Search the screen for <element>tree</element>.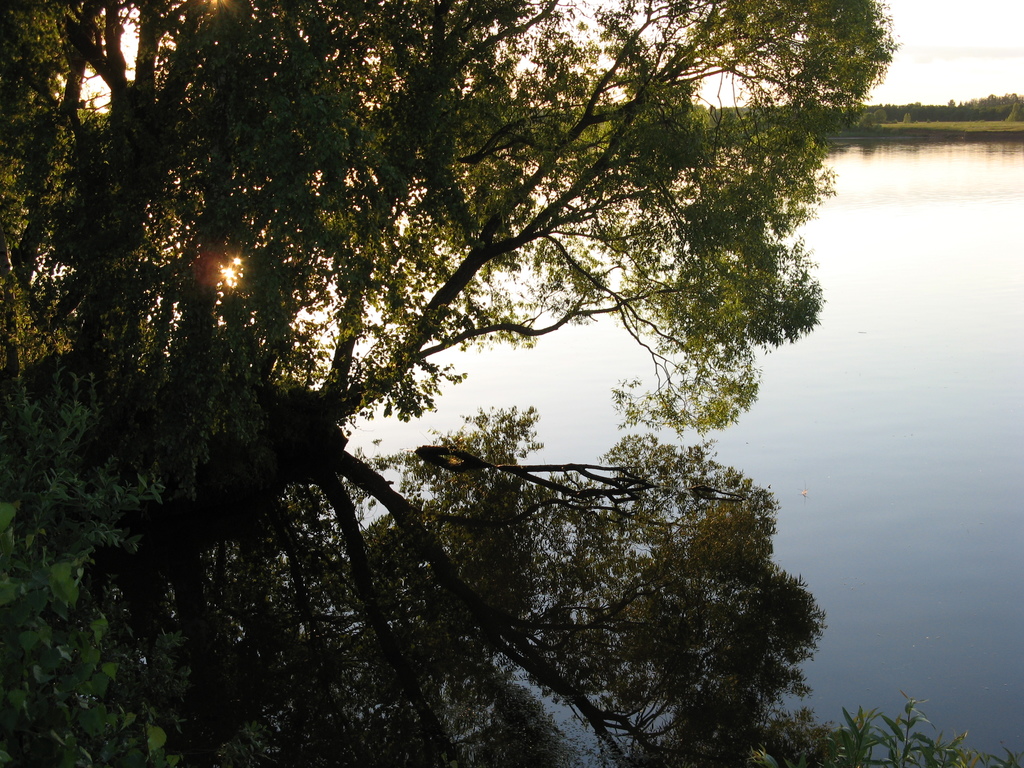
Found at (955, 89, 1023, 129).
